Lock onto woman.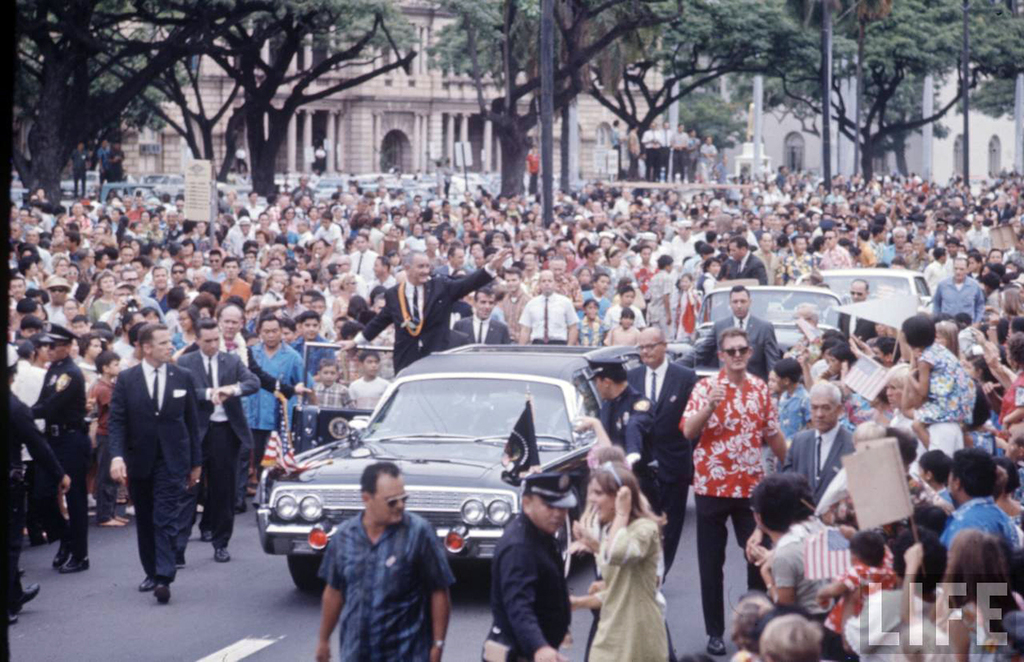
Locked: bbox(89, 263, 120, 318).
